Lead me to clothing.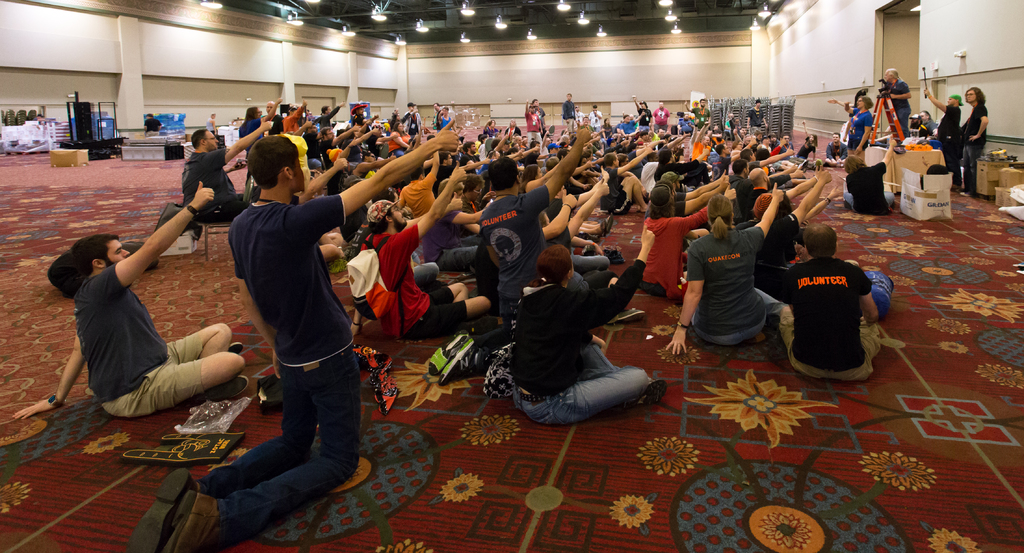
Lead to bbox(71, 266, 206, 410).
